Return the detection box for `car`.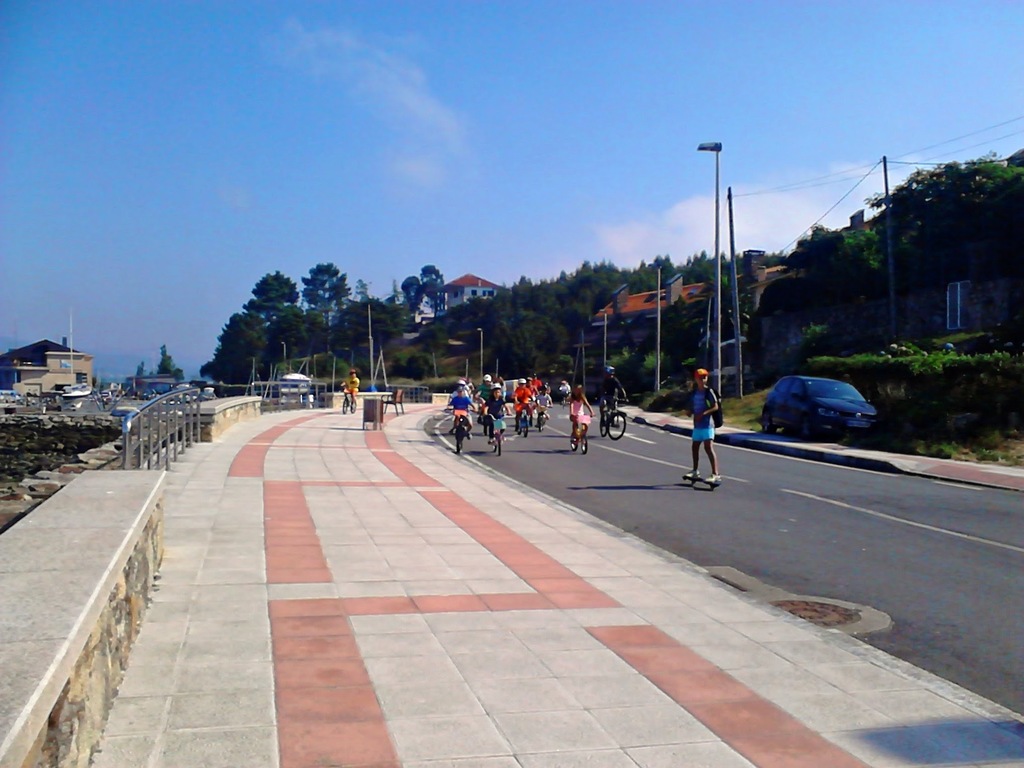
(764, 367, 883, 445).
